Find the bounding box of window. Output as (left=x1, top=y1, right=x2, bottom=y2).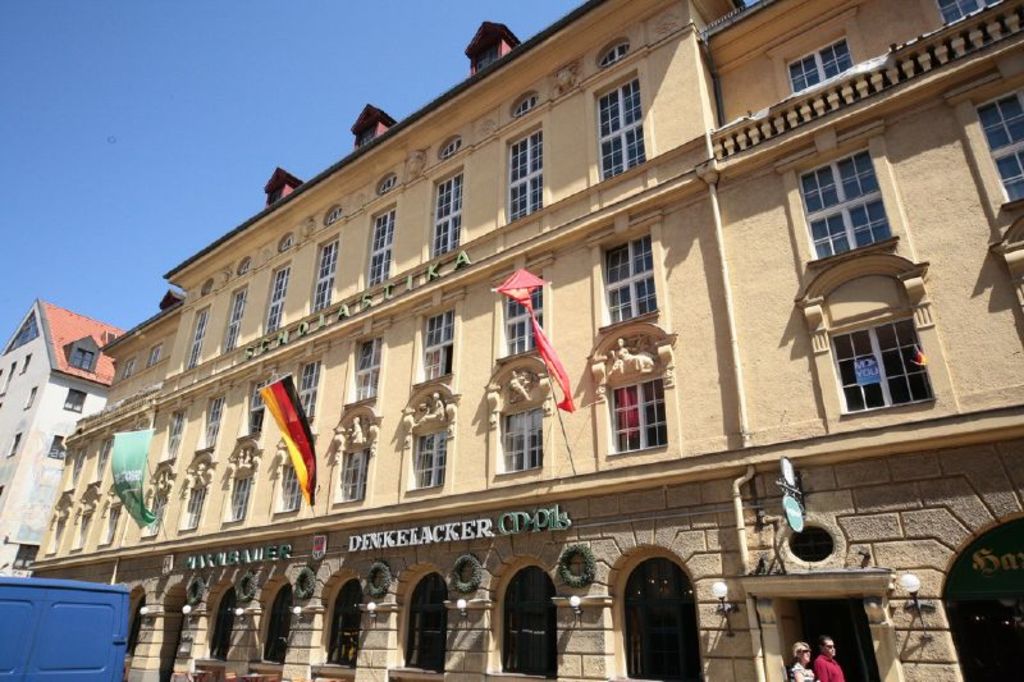
(left=500, top=274, right=541, bottom=362).
